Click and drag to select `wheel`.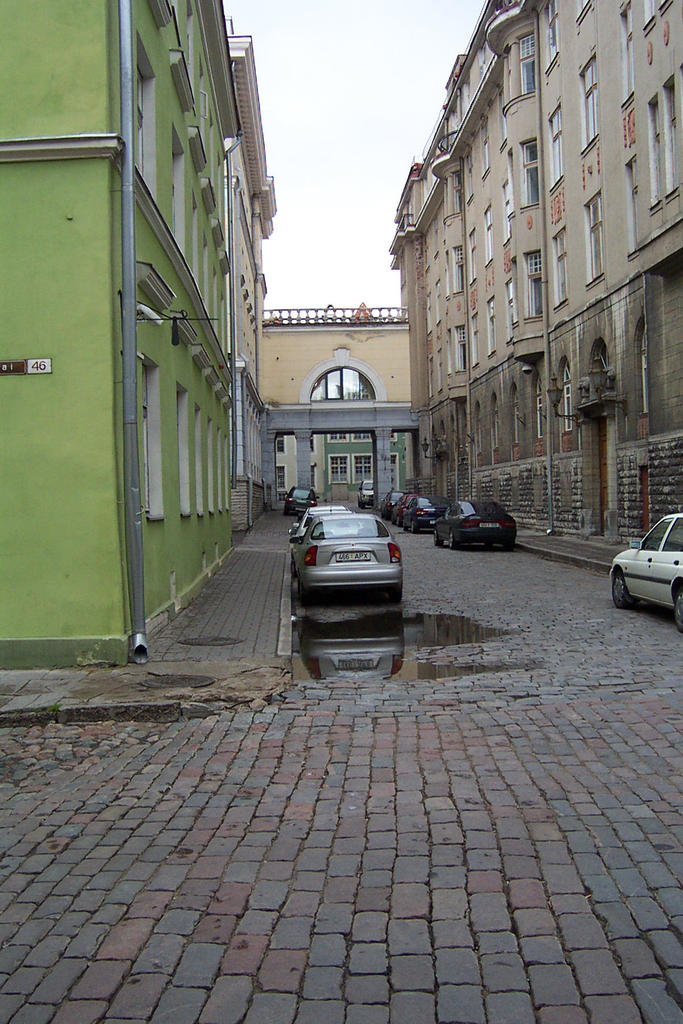
Selection: box(674, 588, 682, 632).
